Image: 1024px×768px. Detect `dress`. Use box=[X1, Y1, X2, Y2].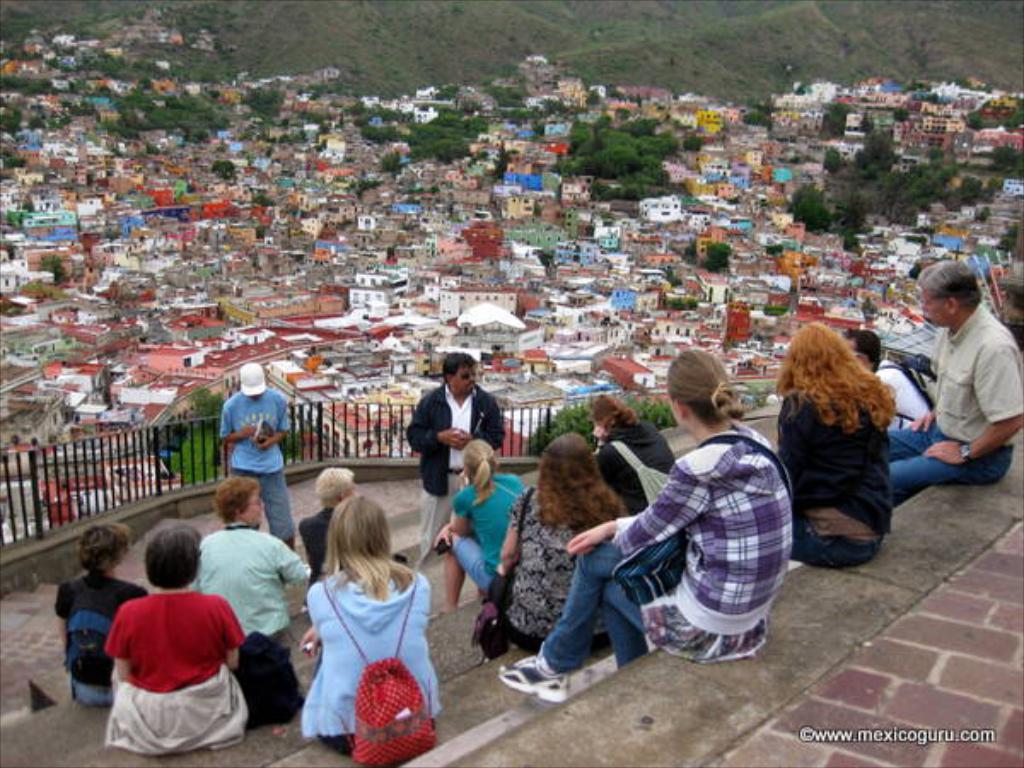
box=[292, 556, 432, 736].
